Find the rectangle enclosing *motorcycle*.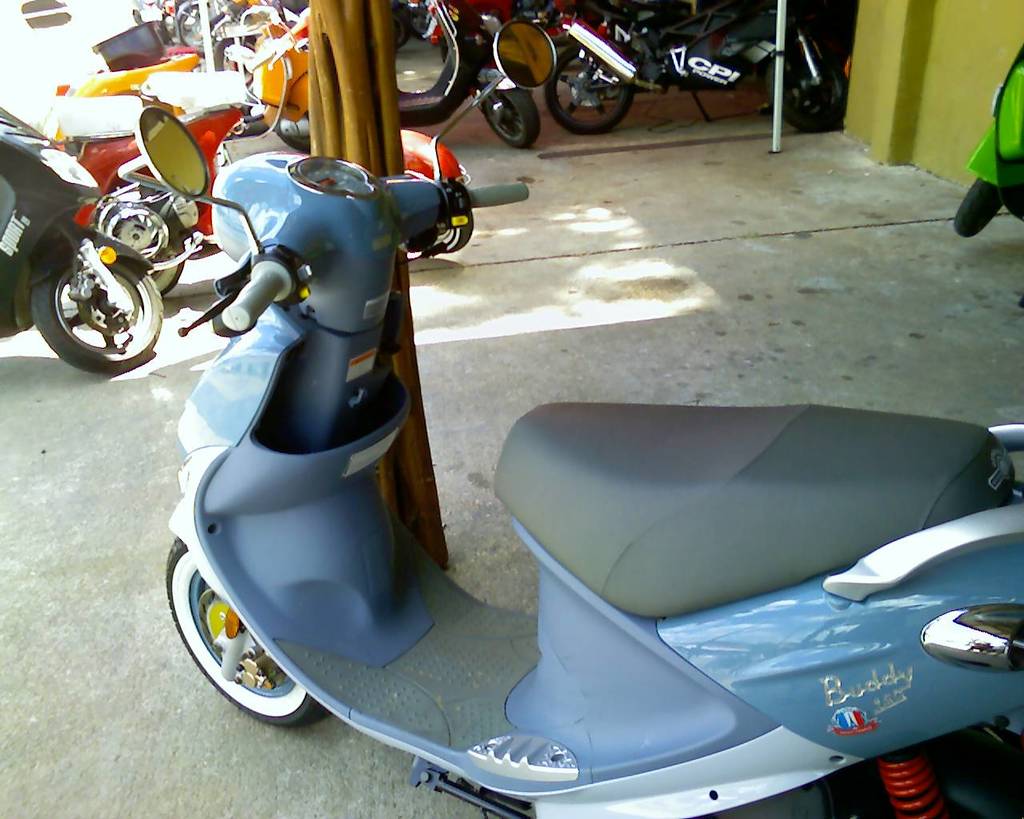
<bbox>158, 18, 1023, 818</bbox>.
